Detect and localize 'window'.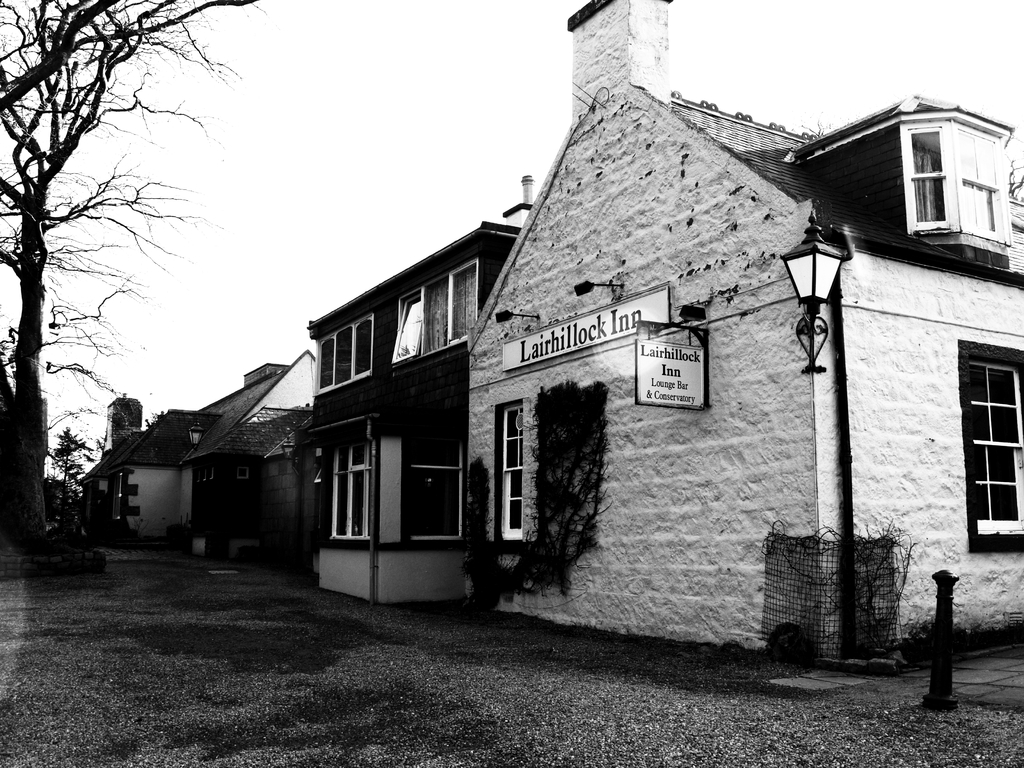
Localized at rect(237, 466, 250, 479).
